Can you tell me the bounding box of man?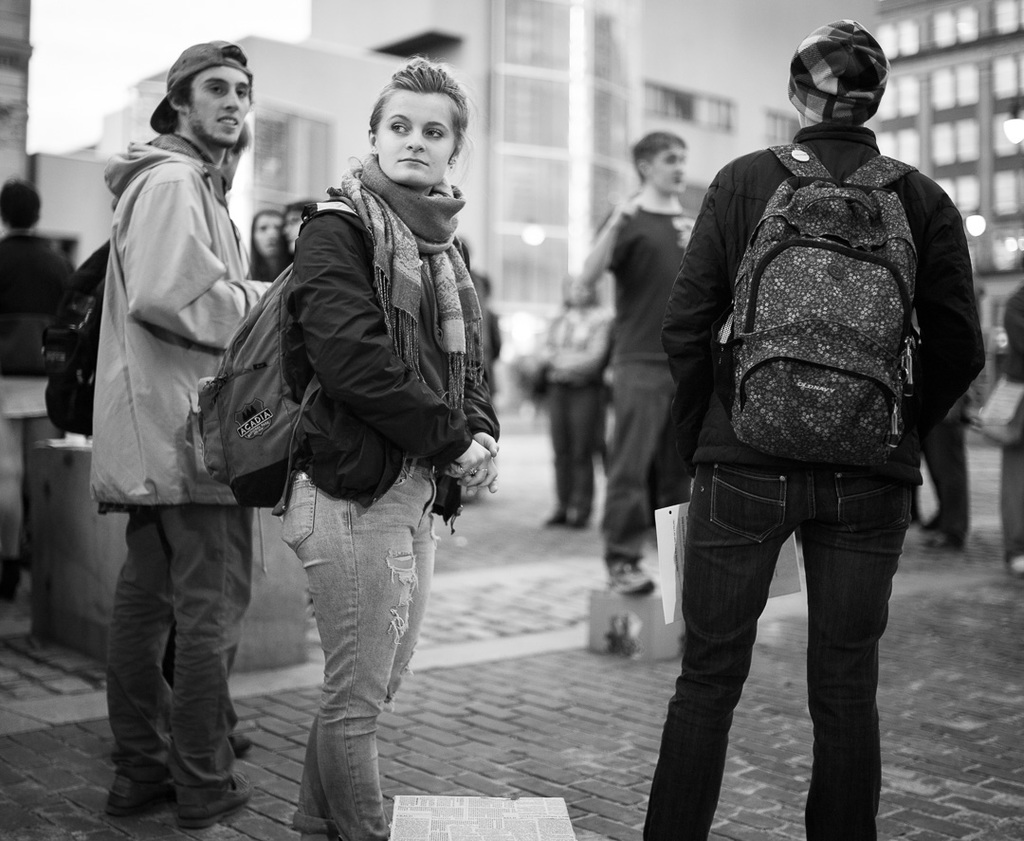
59, 47, 287, 794.
